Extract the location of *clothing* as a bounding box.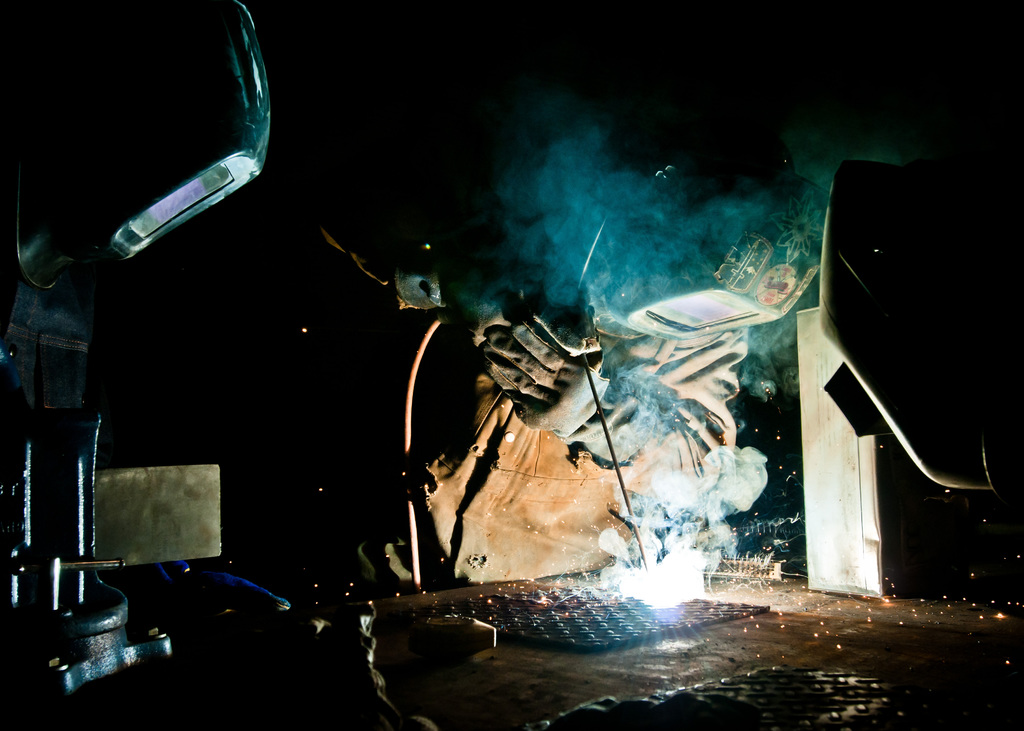
left=370, top=325, right=750, bottom=593.
